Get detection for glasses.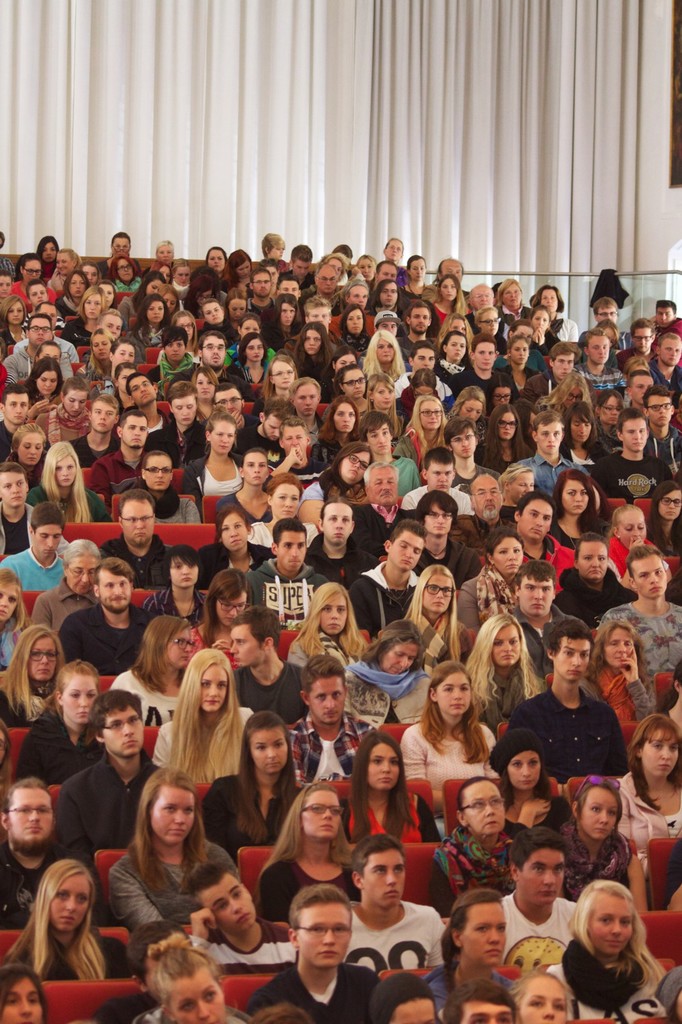
Detection: detection(31, 655, 59, 665).
